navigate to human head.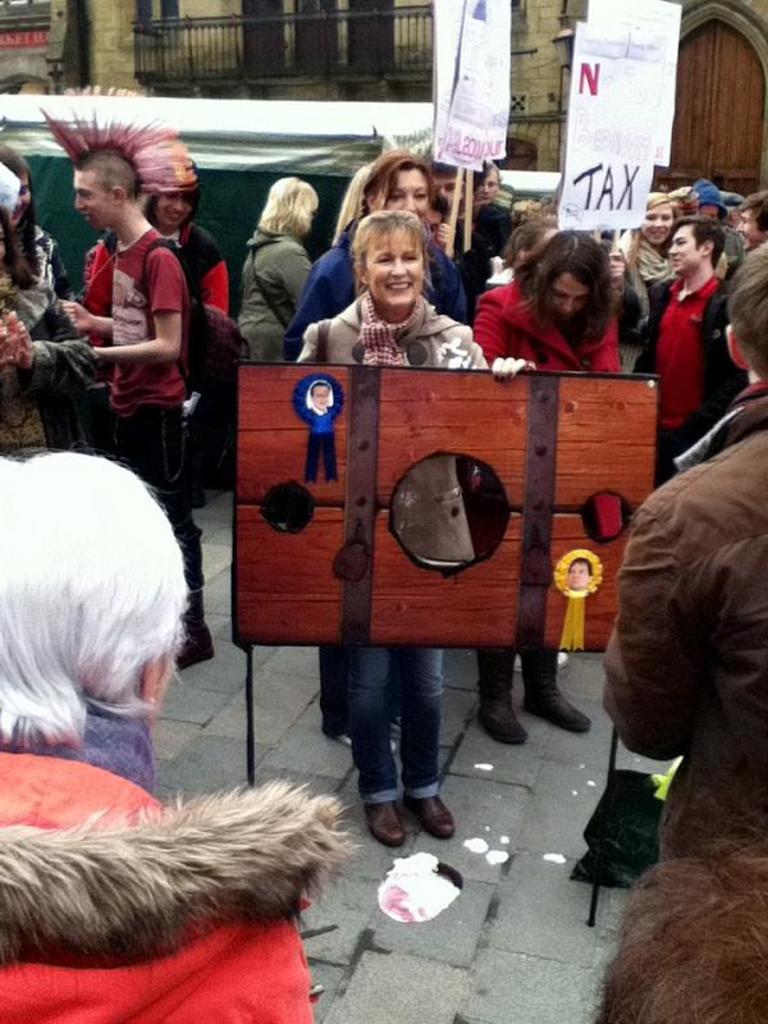
Navigation target: [134, 157, 201, 243].
